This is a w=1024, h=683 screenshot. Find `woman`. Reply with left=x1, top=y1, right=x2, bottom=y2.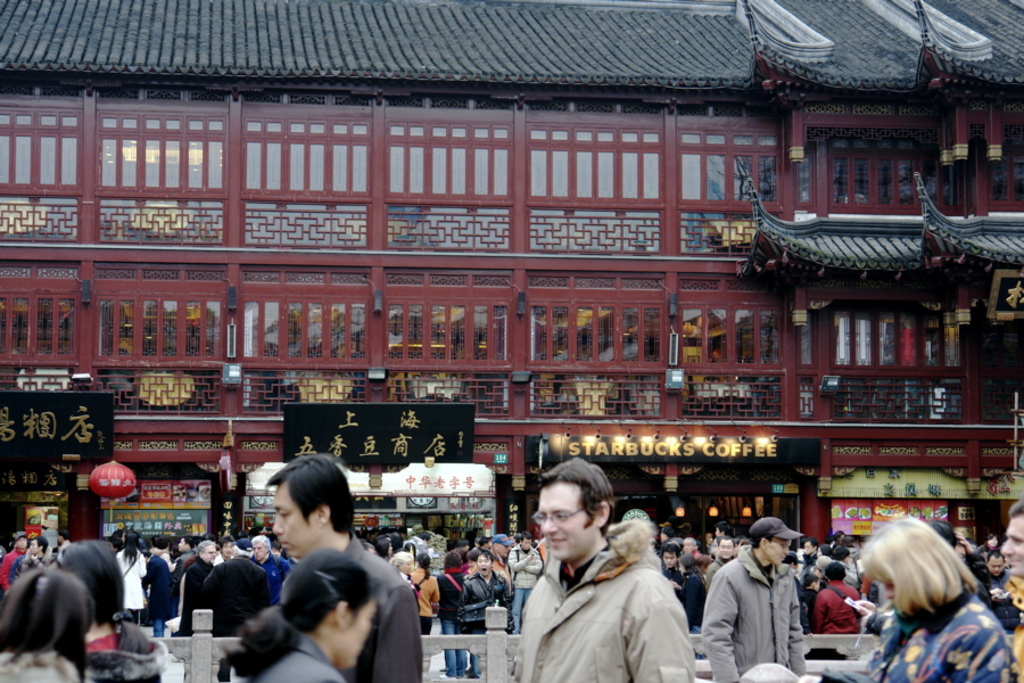
left=675, top=552, right=709, bottom=652.
